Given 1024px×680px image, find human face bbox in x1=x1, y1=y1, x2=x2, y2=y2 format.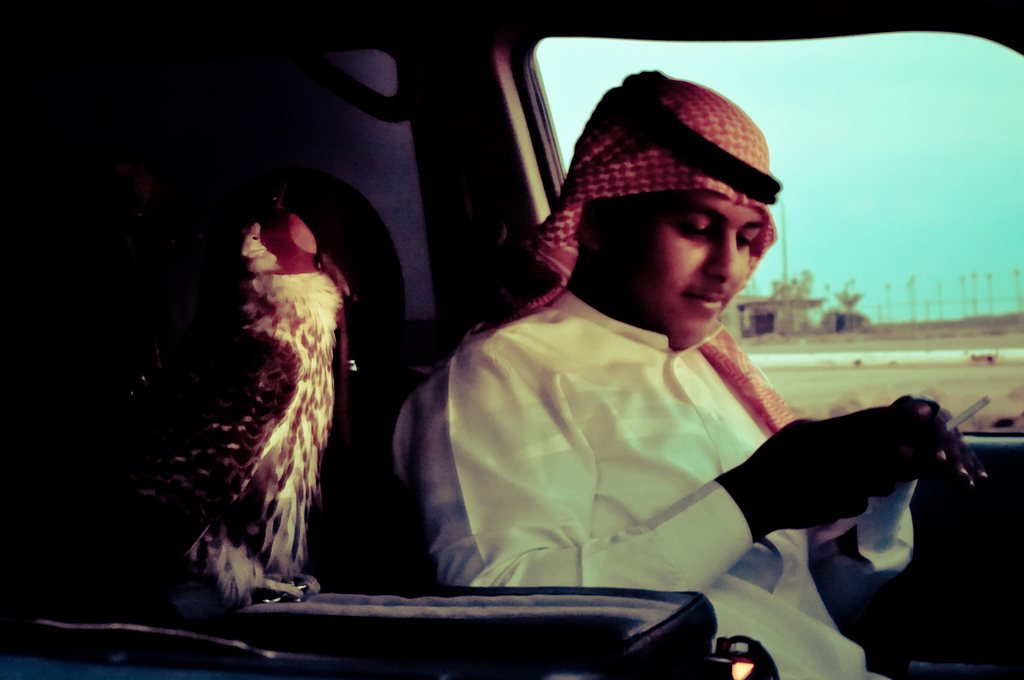
x1=602, y1=185, x2=767, y2=348.
